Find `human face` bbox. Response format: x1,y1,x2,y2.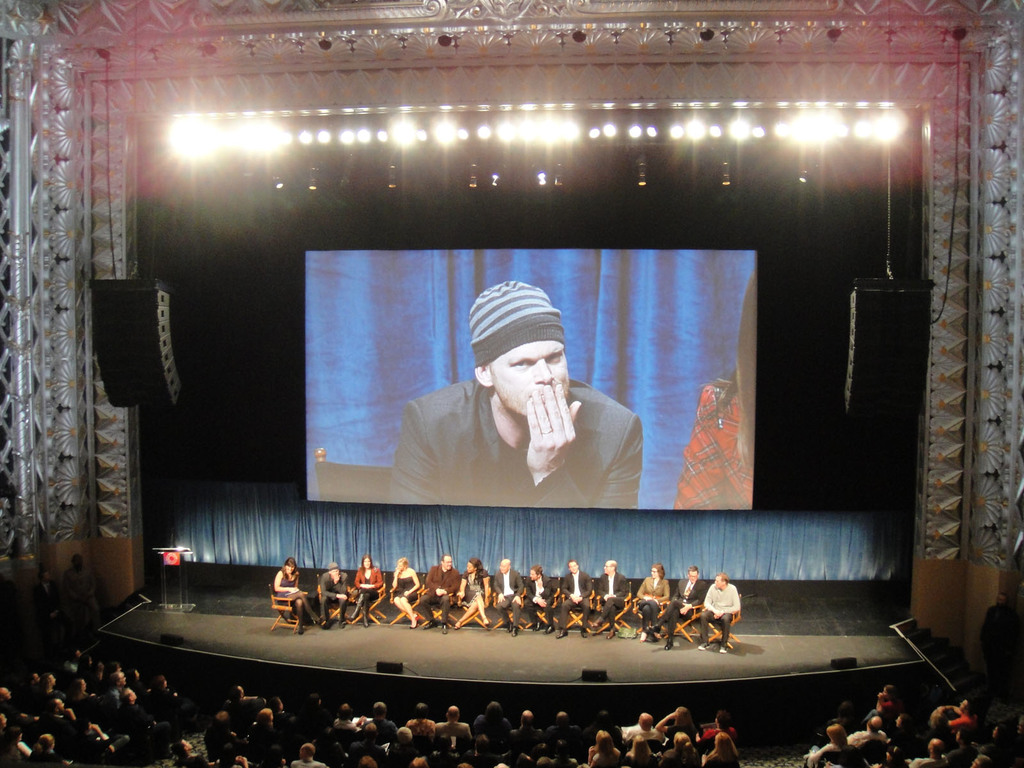
332,568,339,575.
